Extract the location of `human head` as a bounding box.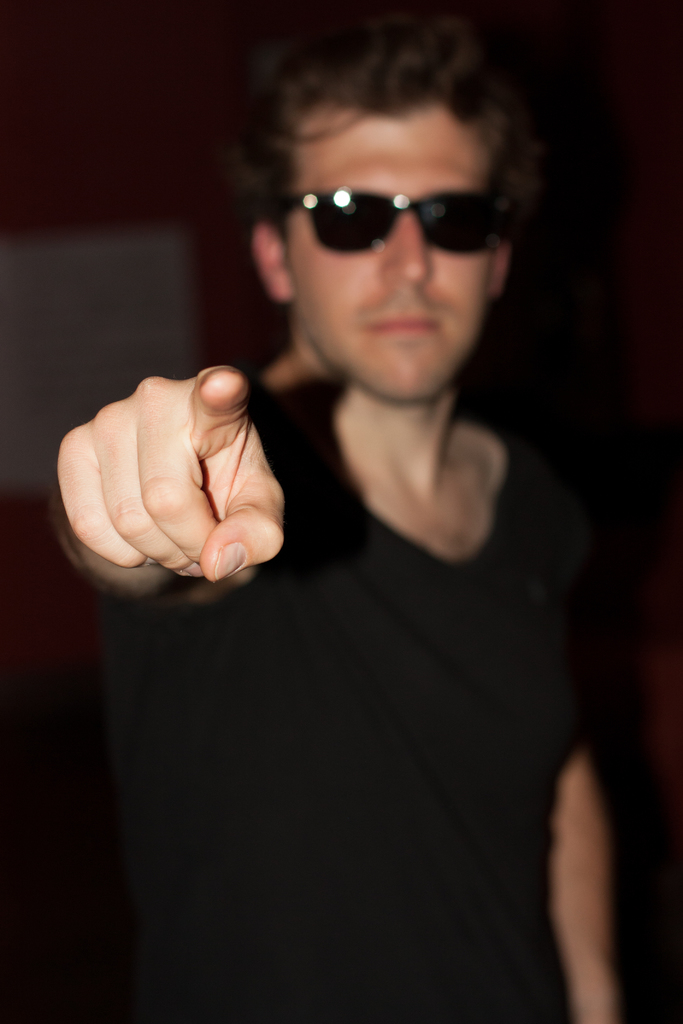
229, 36, 557, 398.
